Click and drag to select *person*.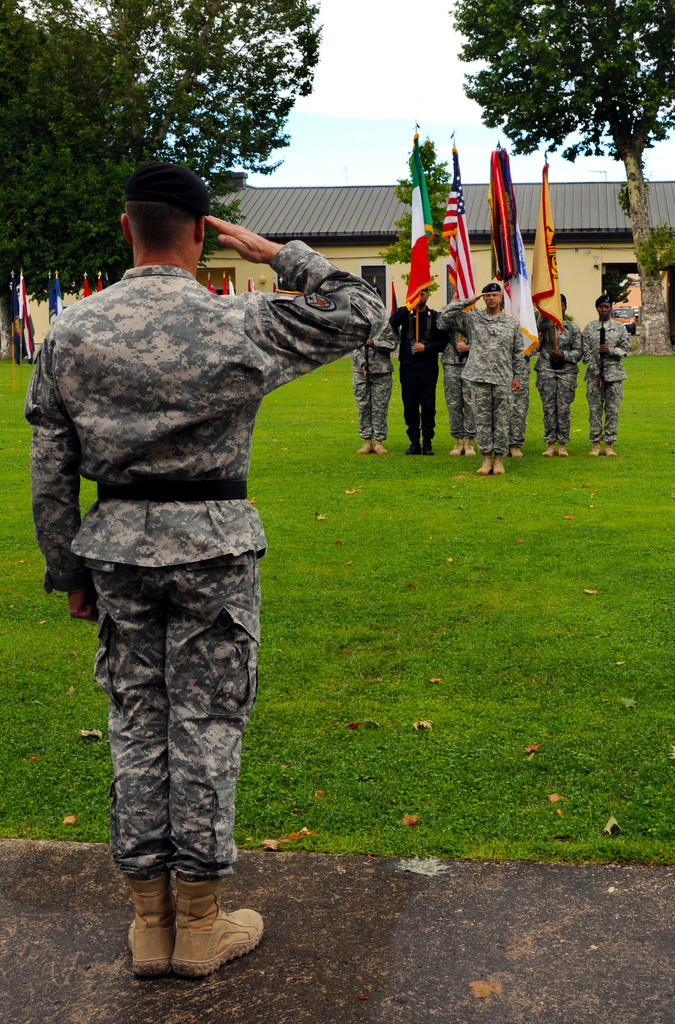
Selection: locate(581, 294, 626, 457).
